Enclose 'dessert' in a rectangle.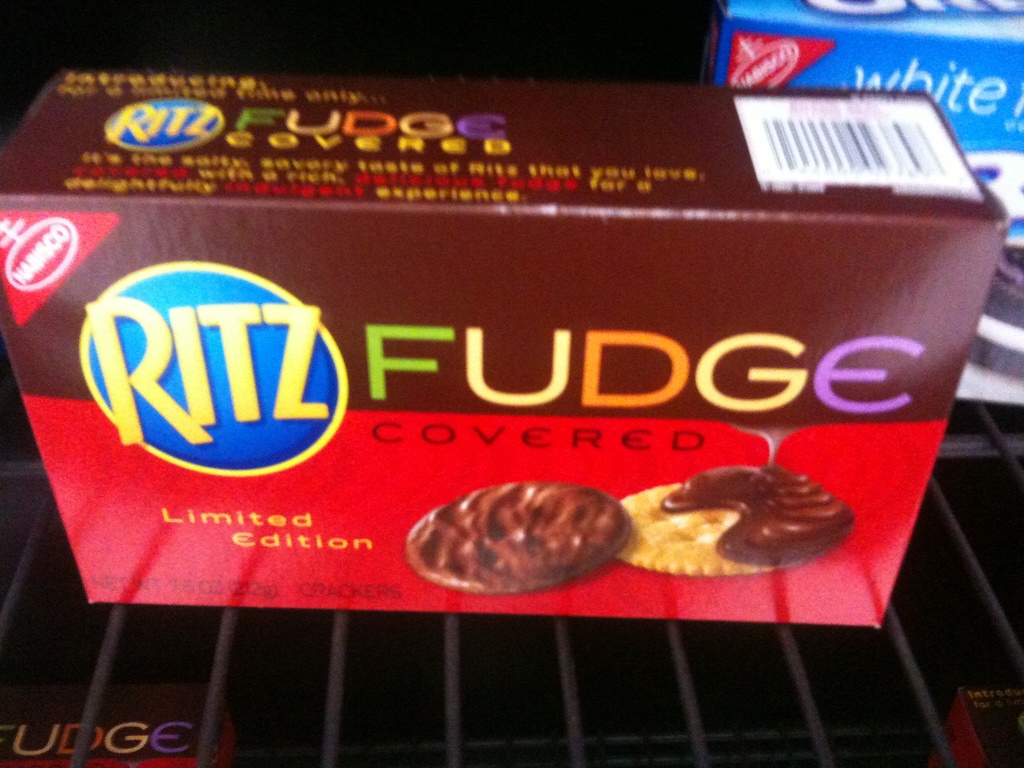
l=616, t=473, r=842, b=601.
